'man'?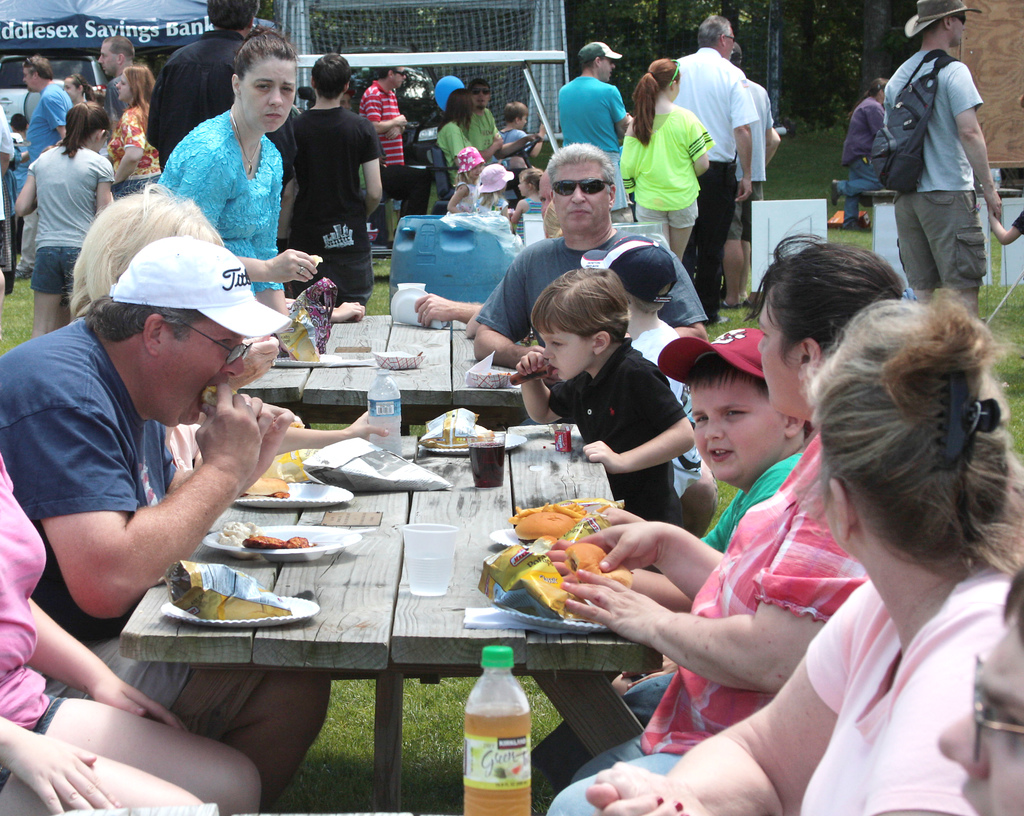
867,20,1006,305
